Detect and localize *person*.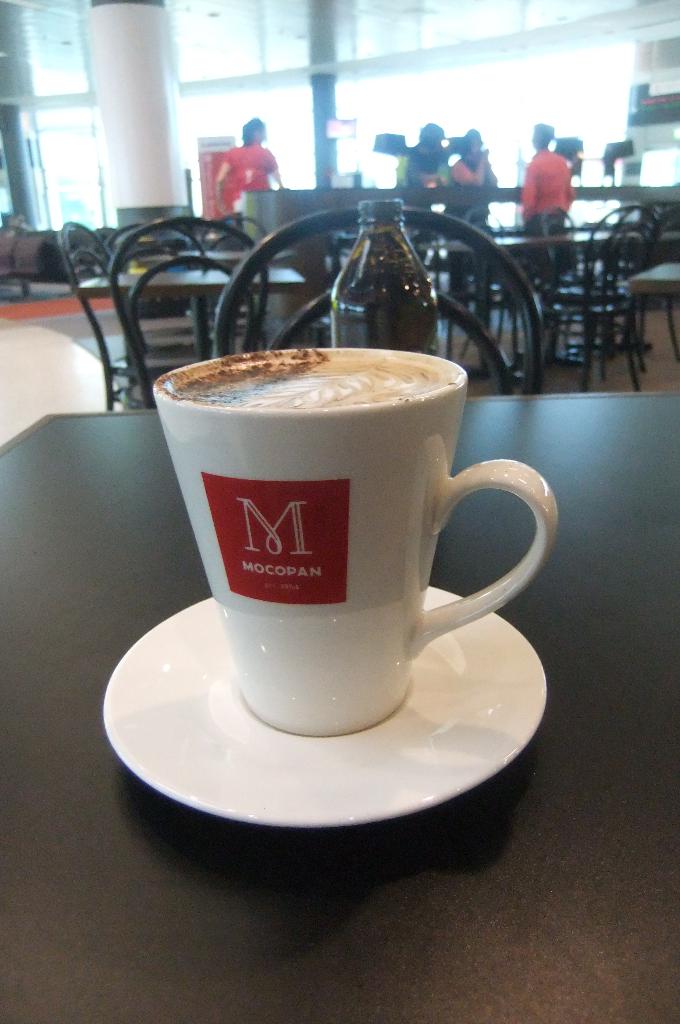
Localized at 518:121:577:240.
